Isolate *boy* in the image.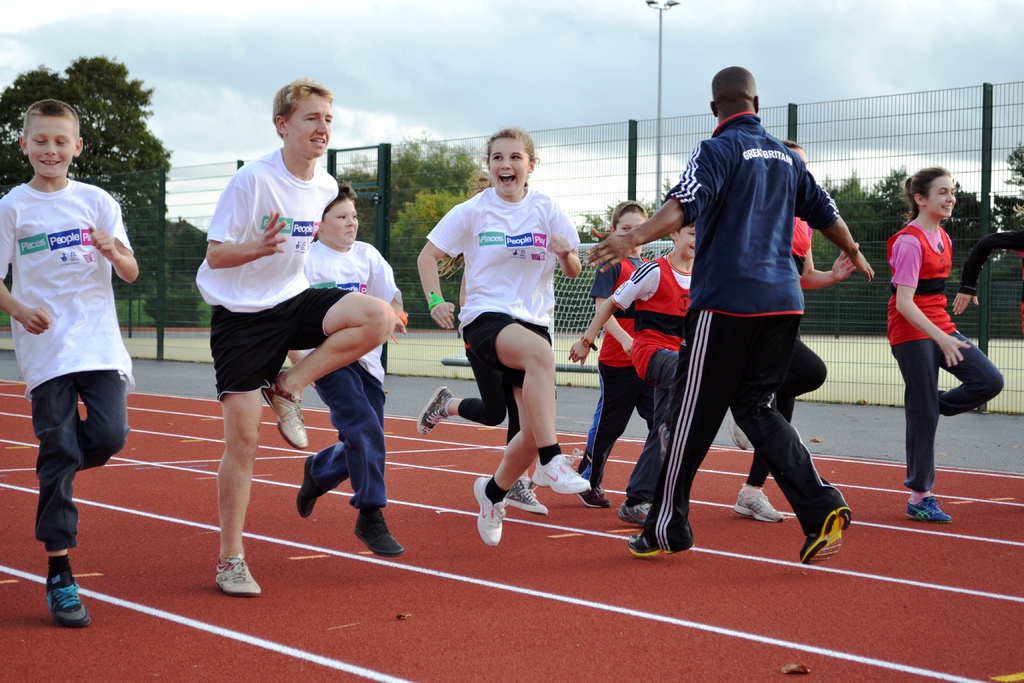
Isolated region: rect(568, 223, 693, 526).
